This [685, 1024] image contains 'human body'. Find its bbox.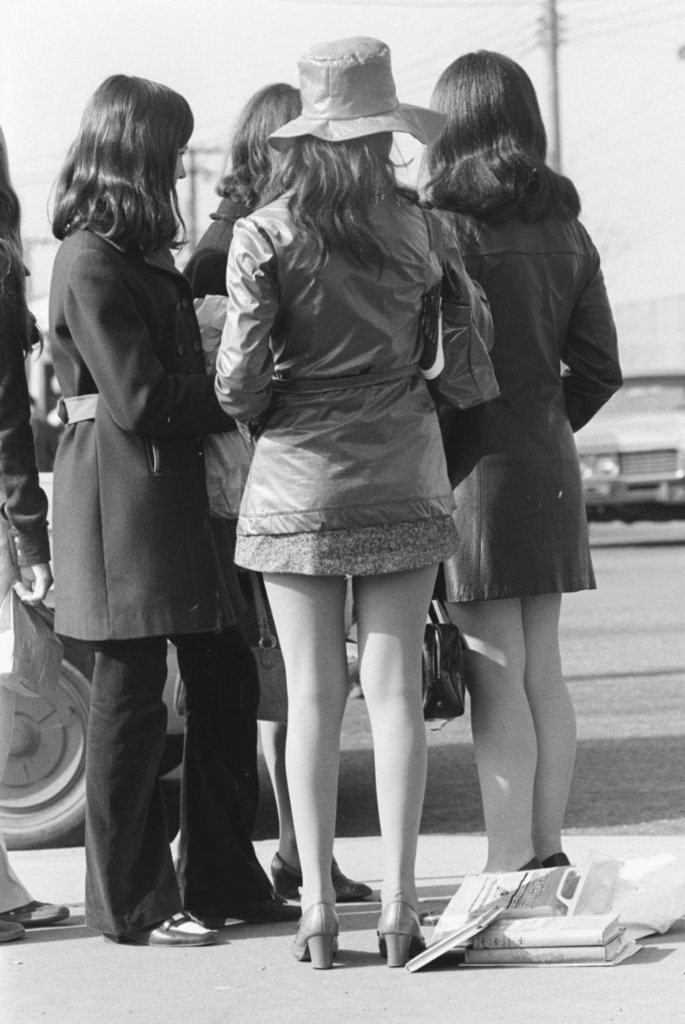
x1=40 y1=226 x2=305 y2=948.
